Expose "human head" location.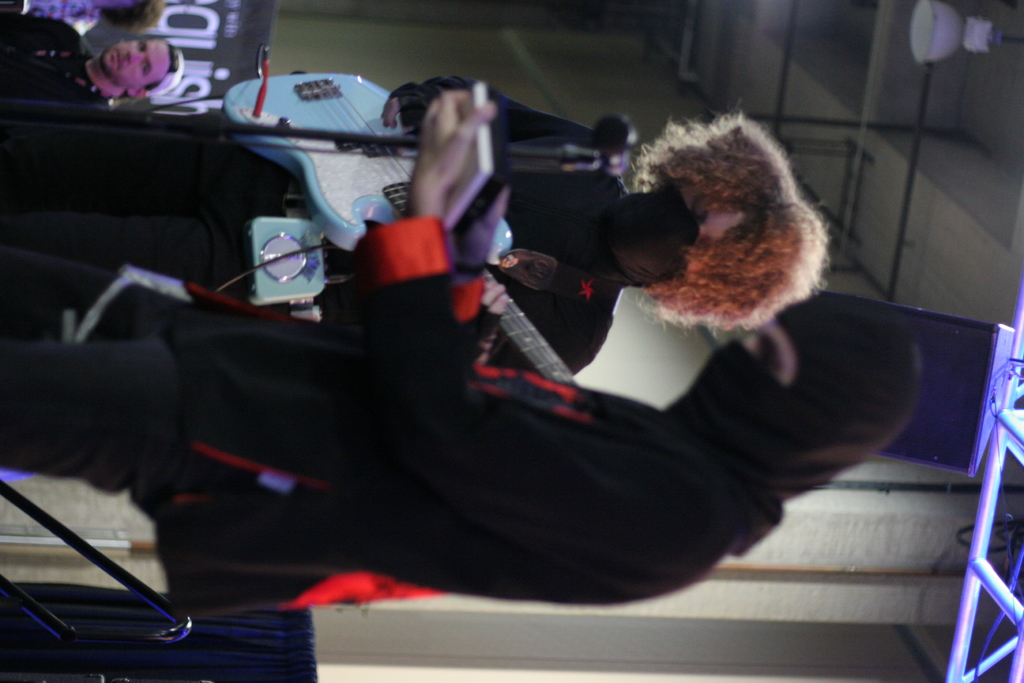
Exposed at l=684, t=291, r=926, b=496.
